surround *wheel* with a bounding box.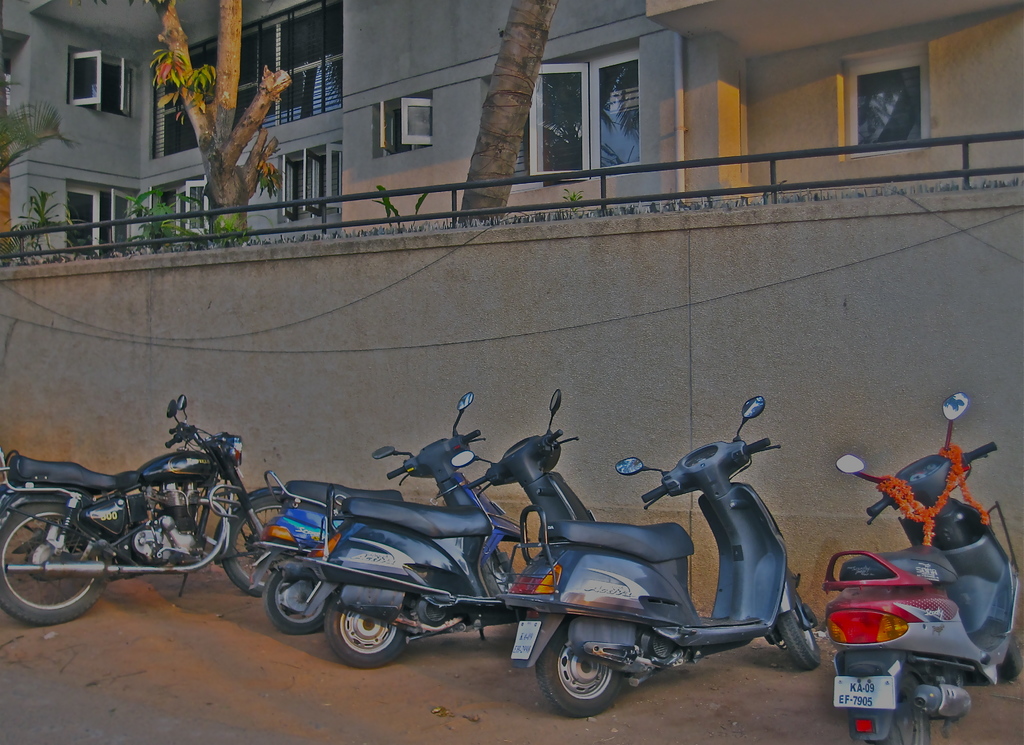
{"x1": 545, "y1": 643, "x2": 642, "y2": 718}.
